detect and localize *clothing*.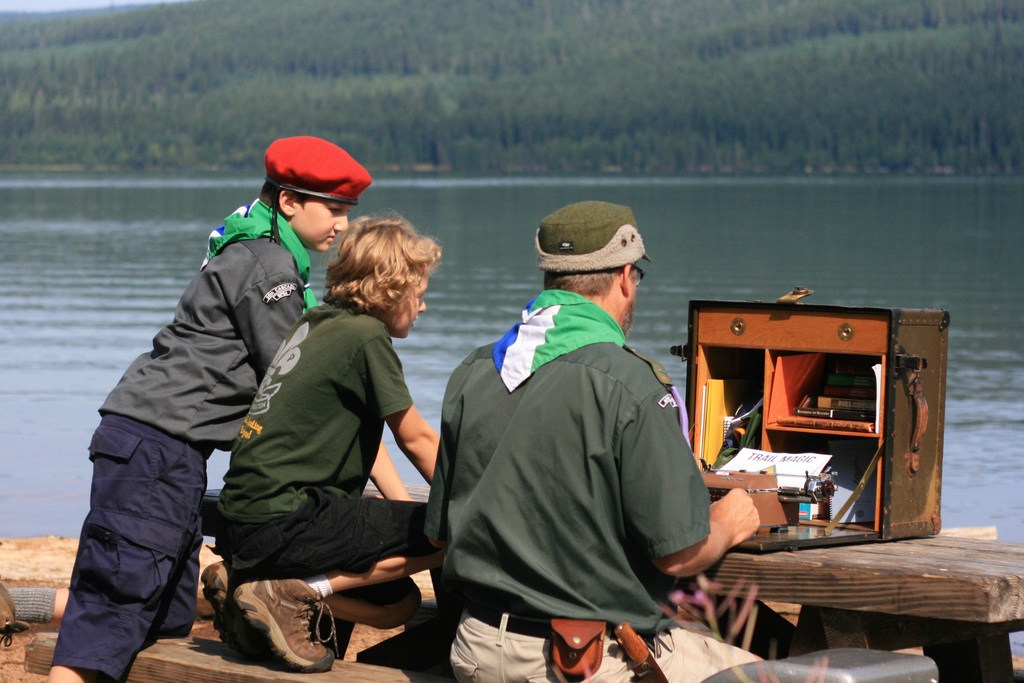
Localized at [x1=417, y1=285, x2=751, y2=682].
